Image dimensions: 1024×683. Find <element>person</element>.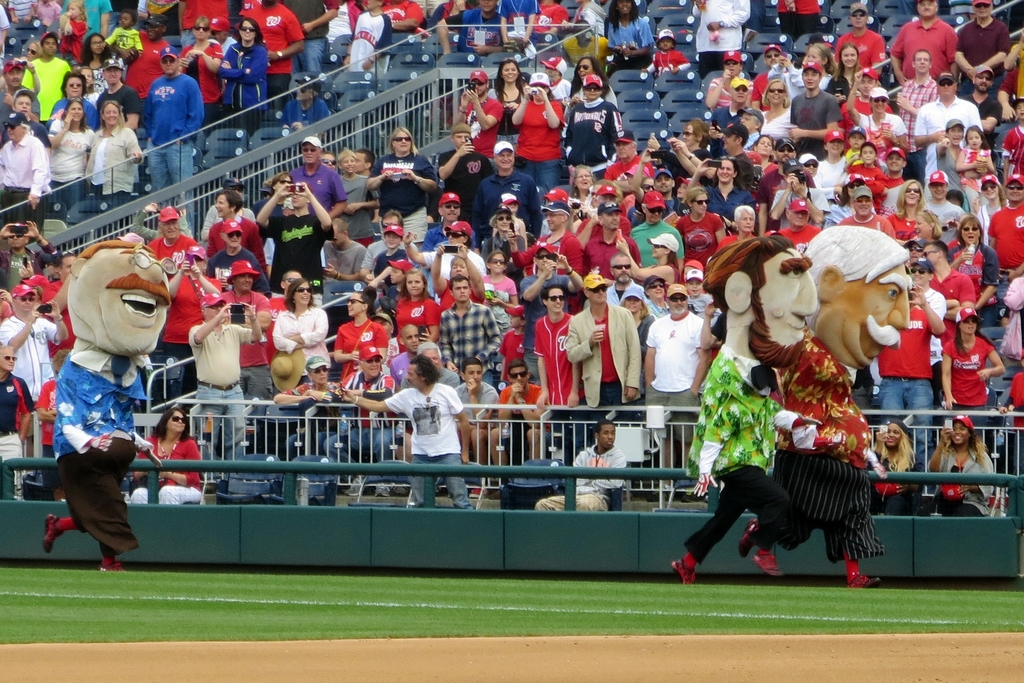
region(945, 213, 998, 310).
